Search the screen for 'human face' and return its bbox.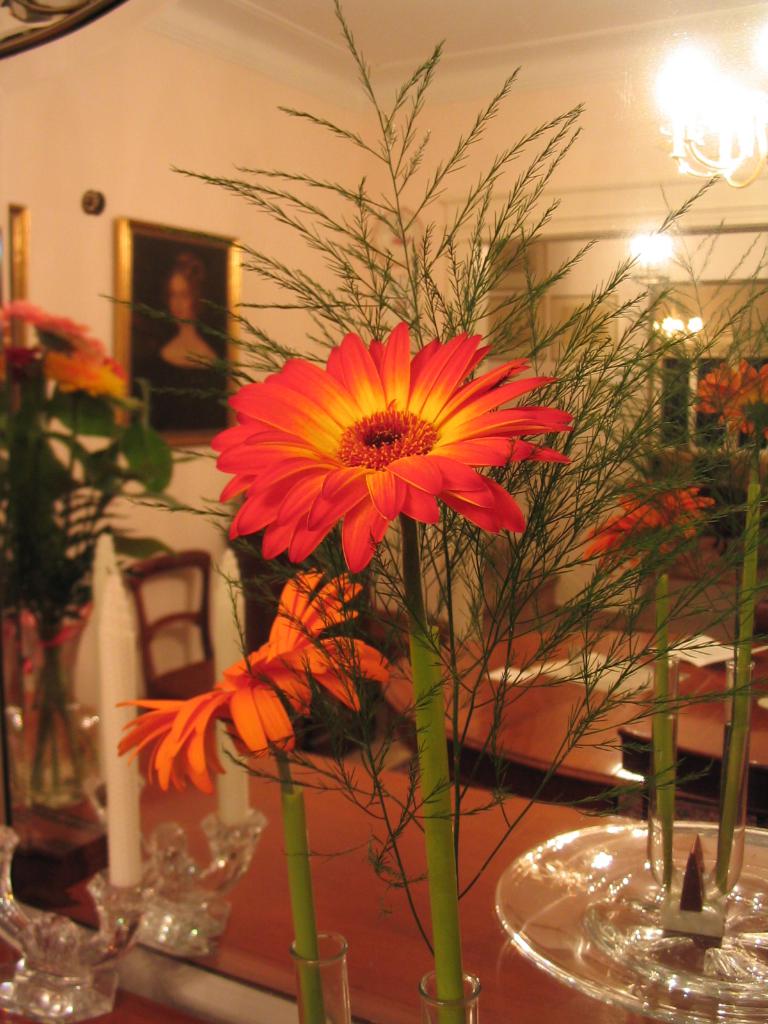
Found: {"x1": 167, "y1": 273, "x2": 193, "y2": 324}.
